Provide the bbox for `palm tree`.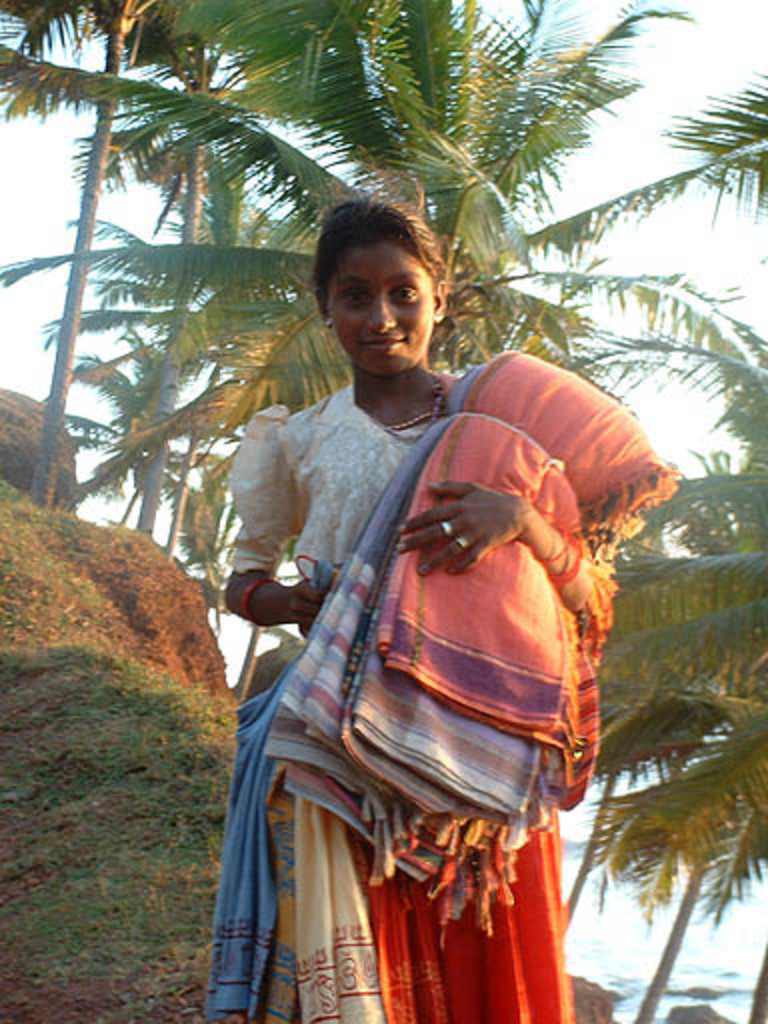
328 18 534 664.
